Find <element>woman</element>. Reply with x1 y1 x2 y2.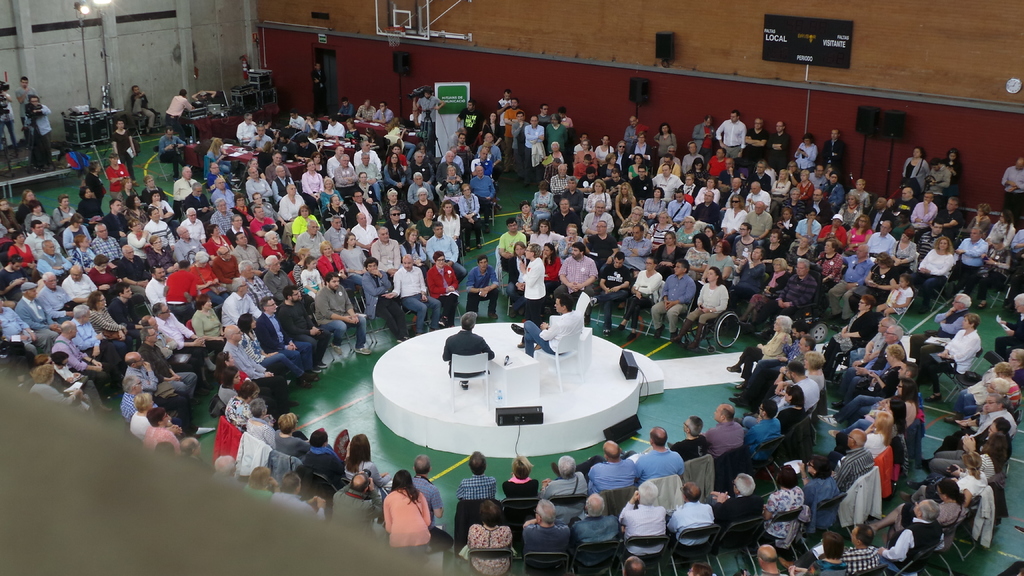
540 237 559 302.
